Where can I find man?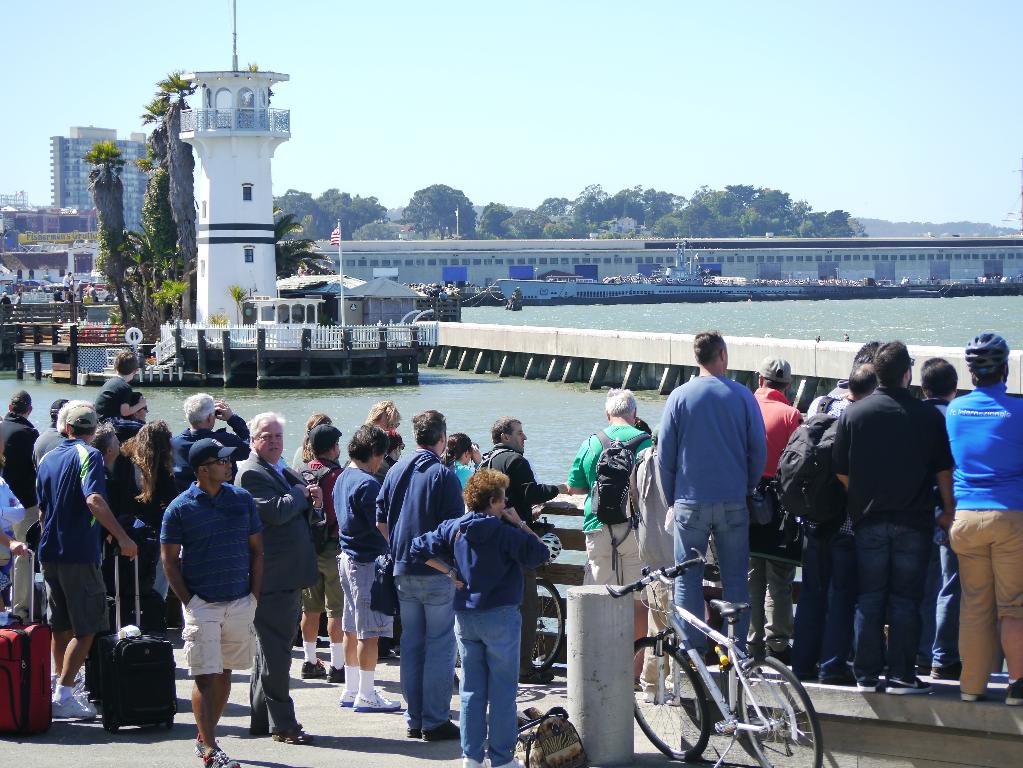
You can find it at bbox(373, 408, 465, 741).
